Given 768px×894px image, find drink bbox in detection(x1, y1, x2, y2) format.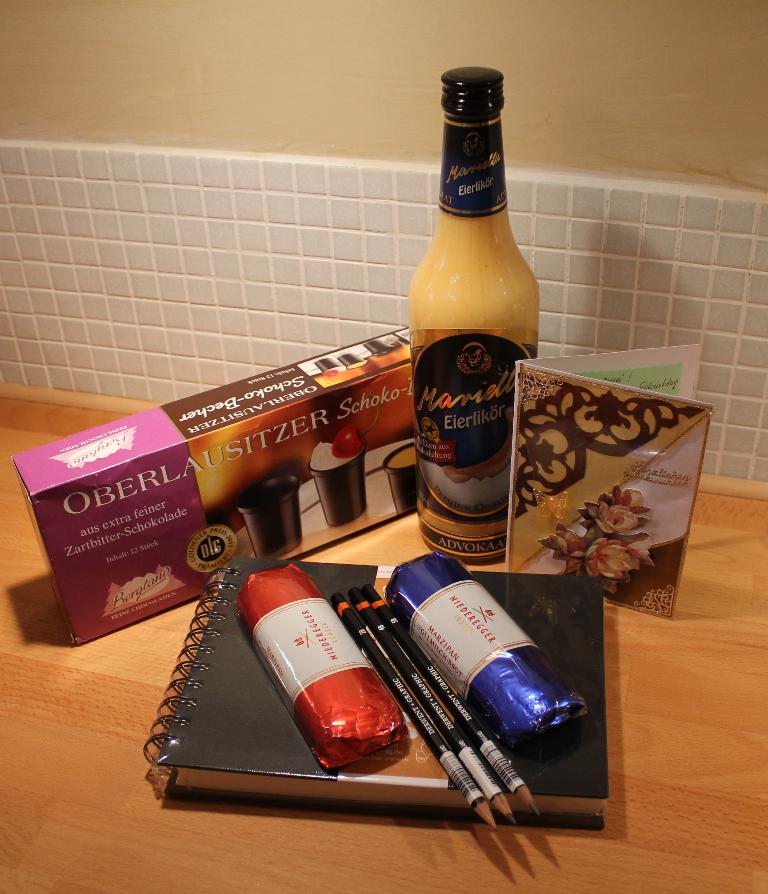
detection(402, 84, 538, 586).
